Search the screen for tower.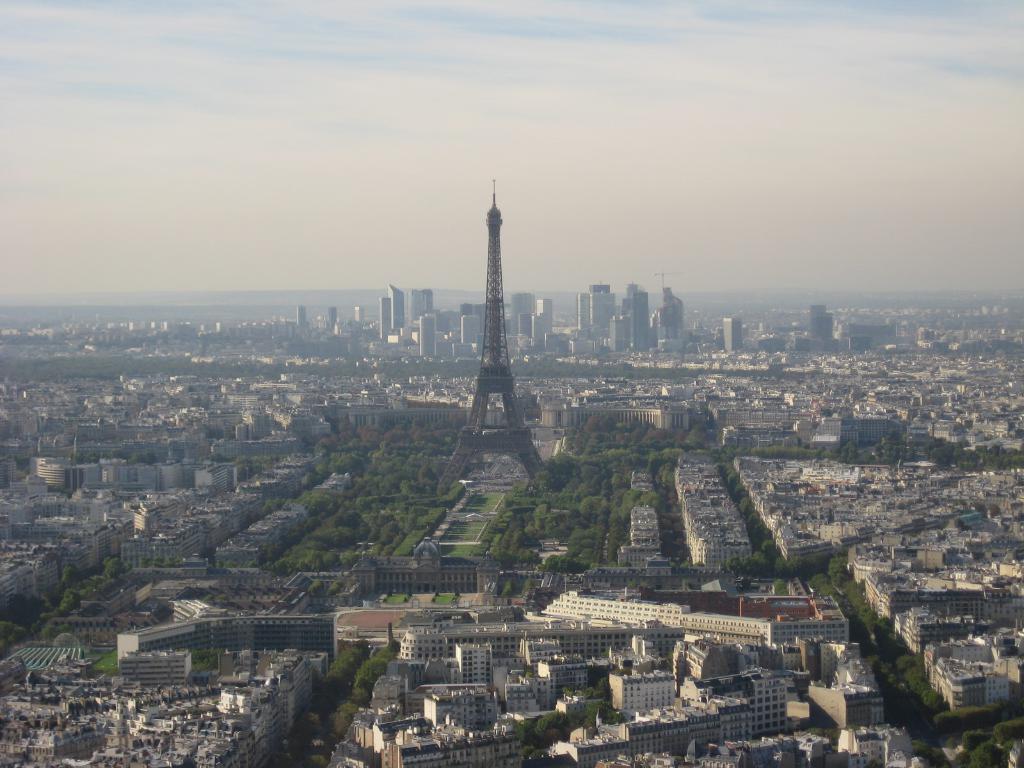
Found at 593:291:614:326.
